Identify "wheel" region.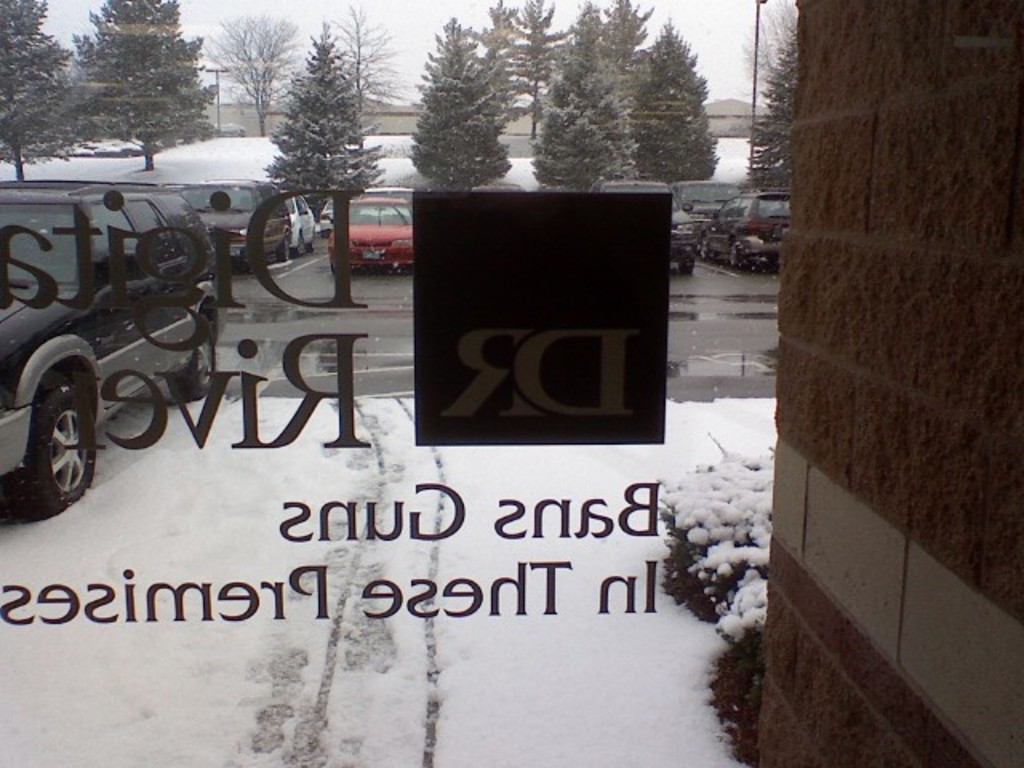
Region: [left=13, top=344, right=82, bottom=525].
